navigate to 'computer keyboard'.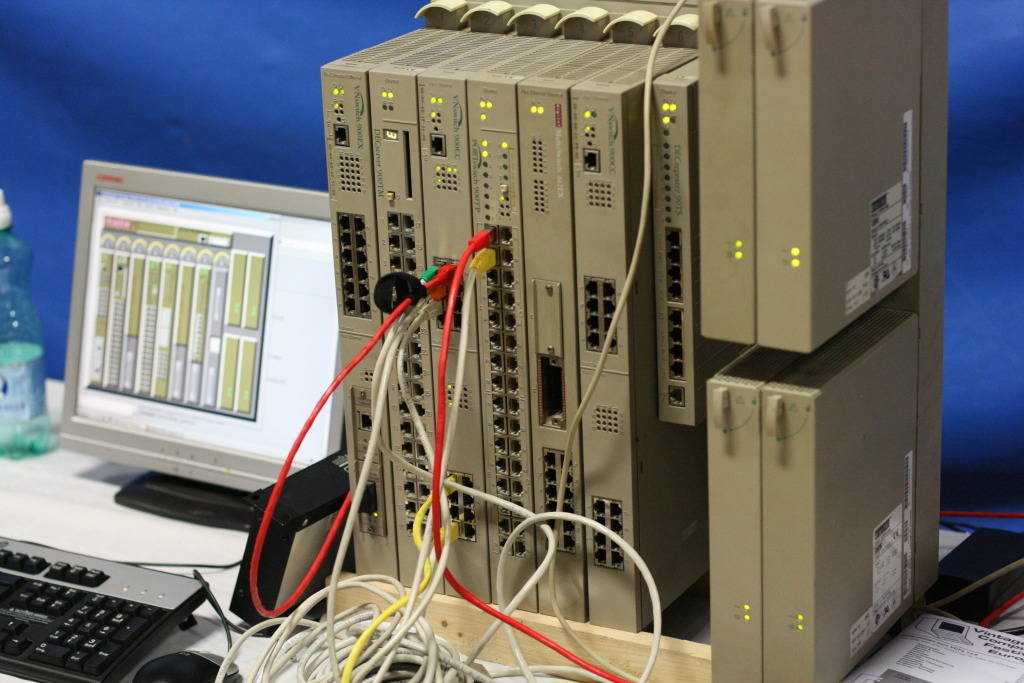
Navigation target: <box>0,532,210,682</box>.
